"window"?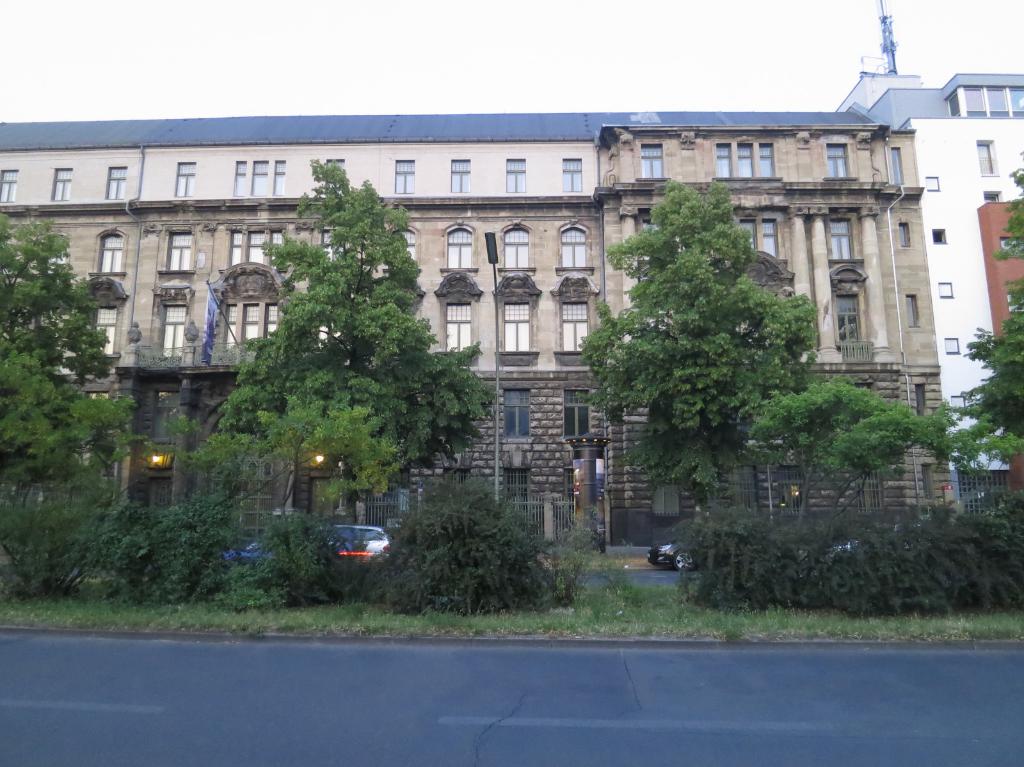
{"x1": 446, "y1": 228, "x2": 467, "y2": 267}
